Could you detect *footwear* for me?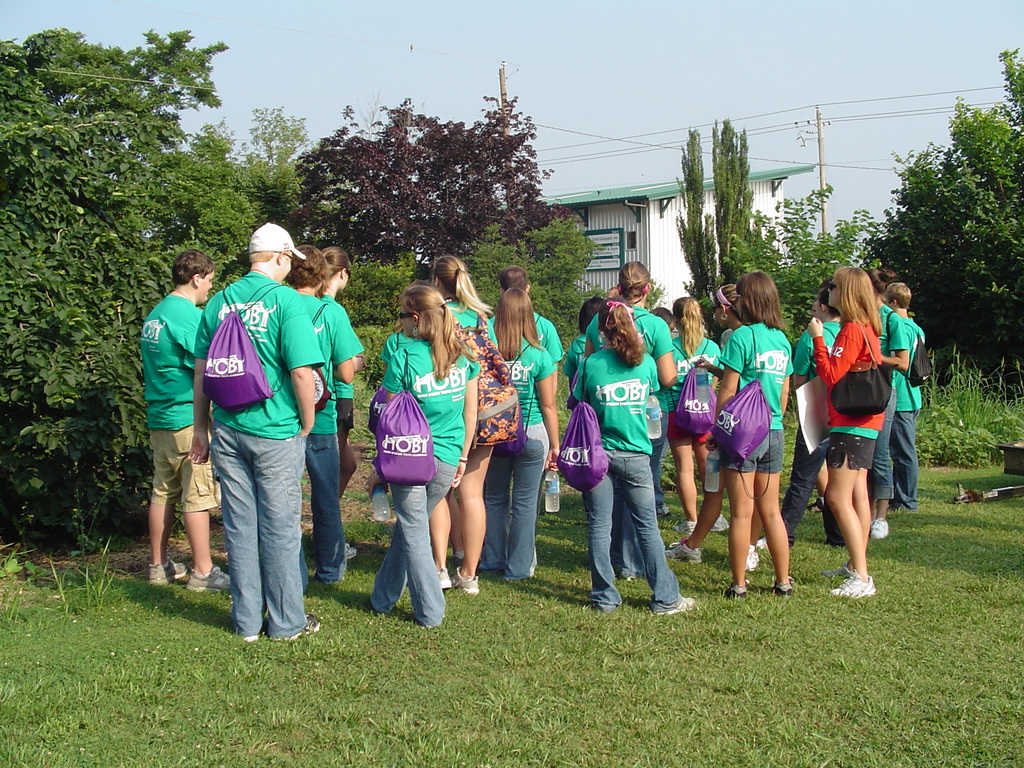
Detection result: l=712, t=515, r=729, b=531.
